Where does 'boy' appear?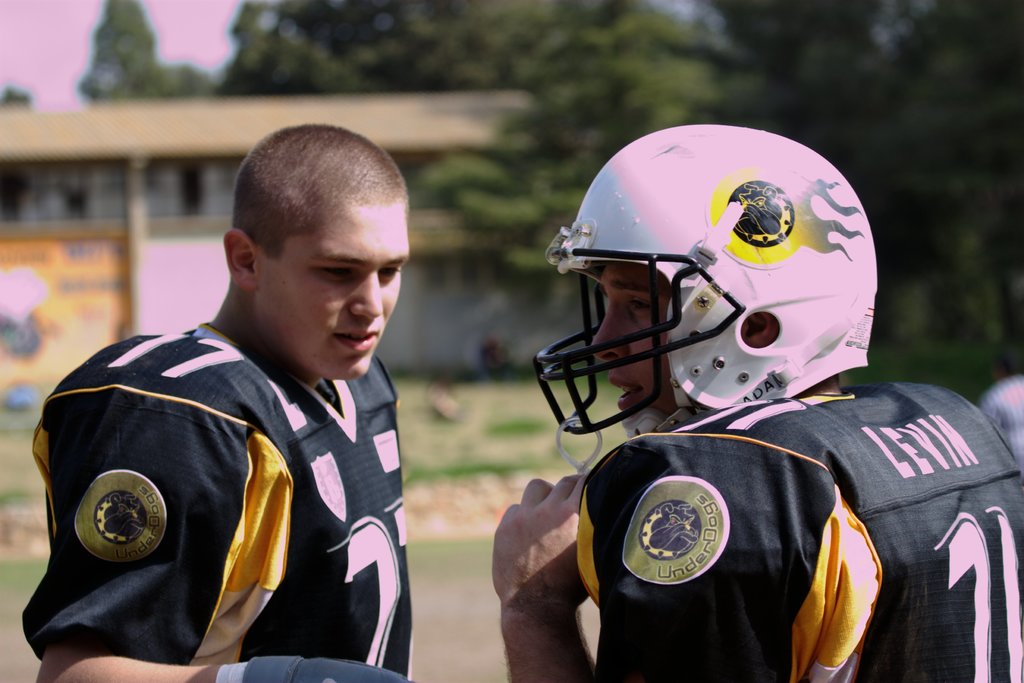
Appears at l=2, t=108, r=438, b=673.
